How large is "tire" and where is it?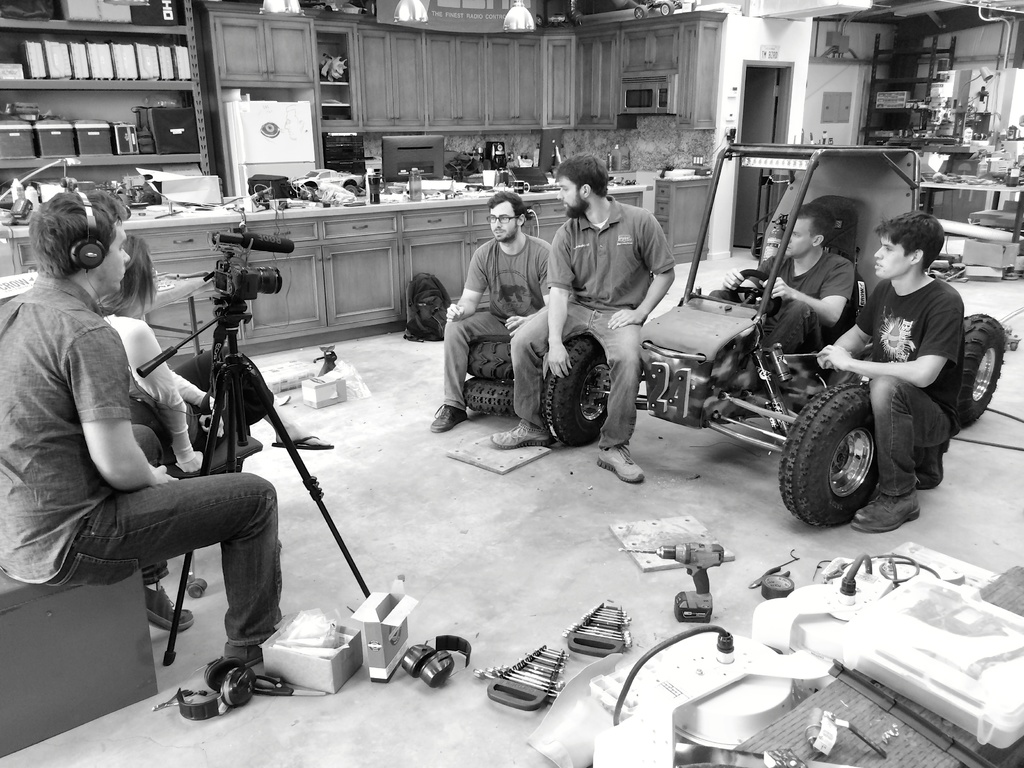
Bounding box: 463:377:517:418.
